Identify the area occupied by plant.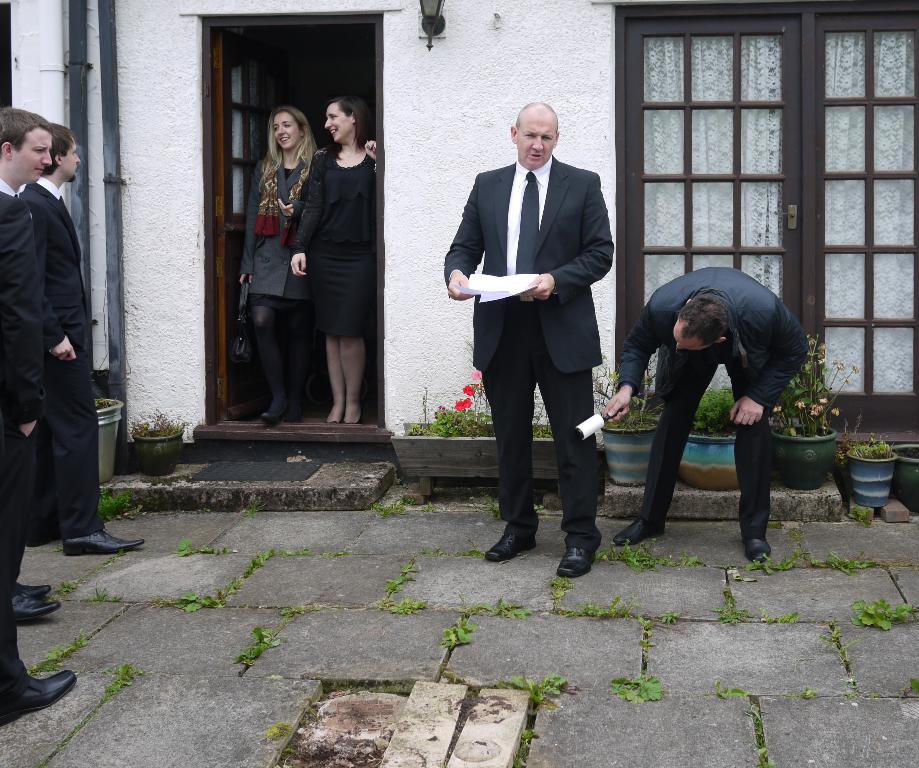
Area: 124 402 194 442.
